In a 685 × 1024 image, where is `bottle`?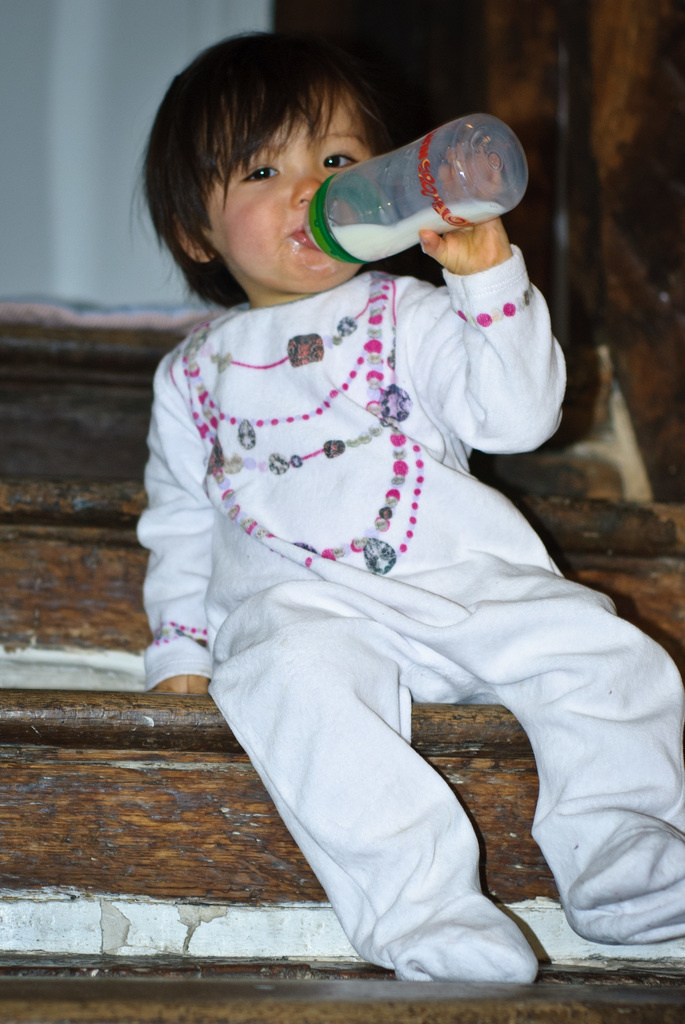
pyautogui.locateOnScreen(301, 108, 542, 268).
